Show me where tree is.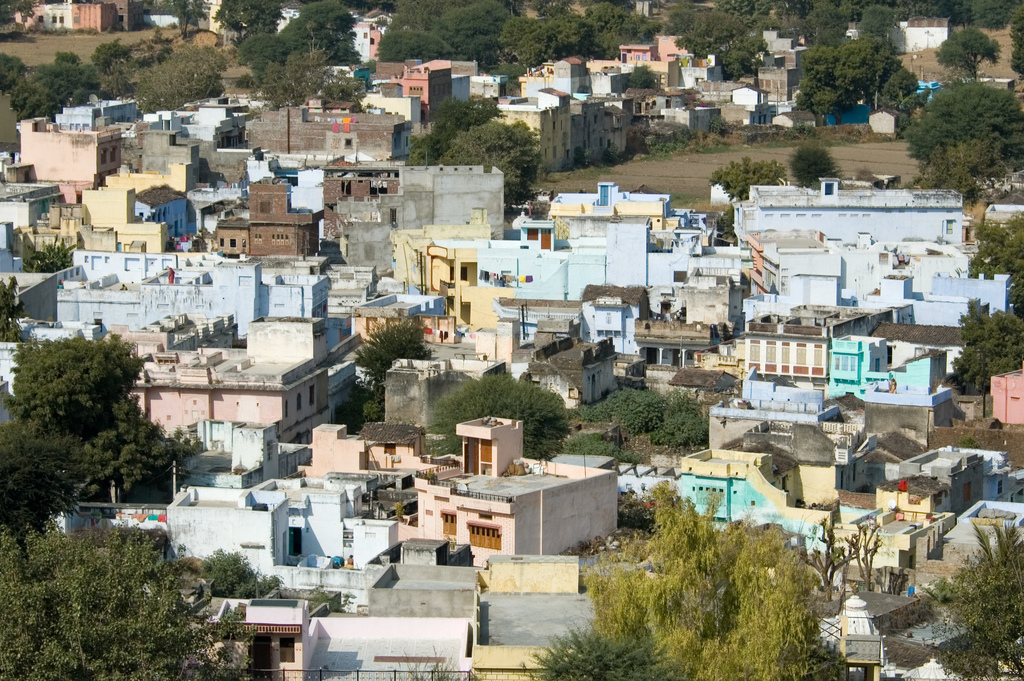
tree is at BBox(0, 327, 195, 501).
